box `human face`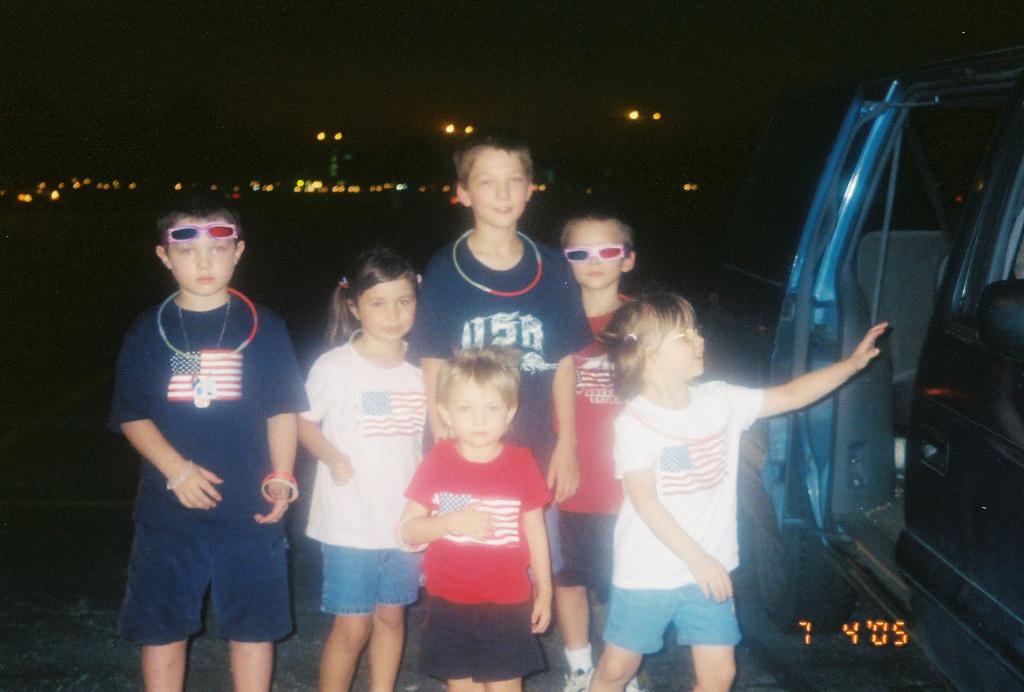
region(168, 215, 236, 296)
